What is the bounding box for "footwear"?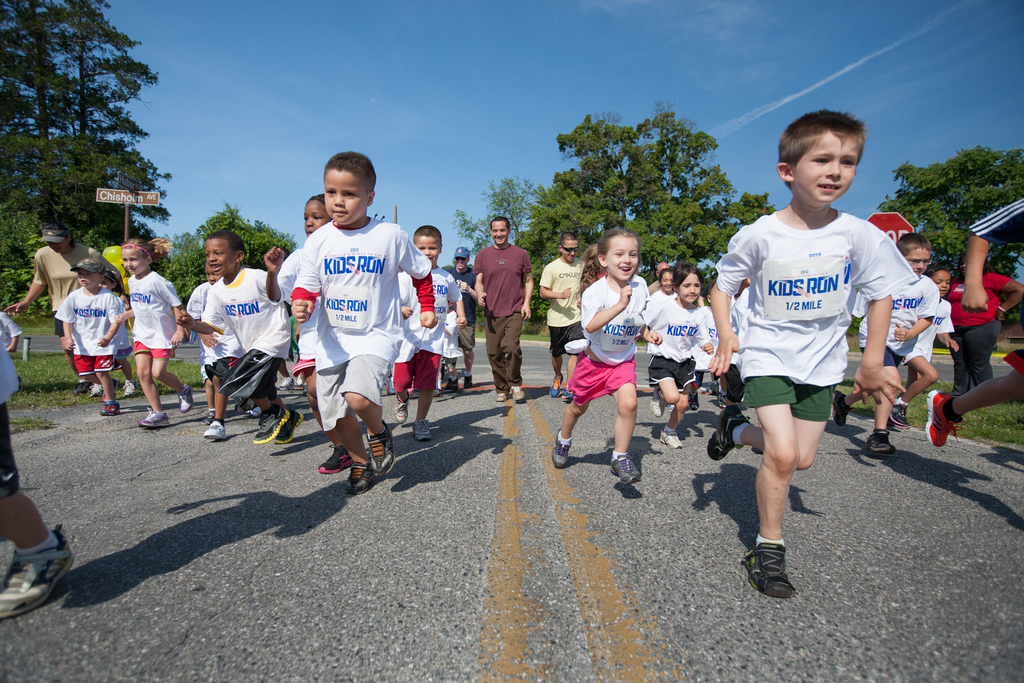
(x1=120, y1=379, x2=137, y2=399).
